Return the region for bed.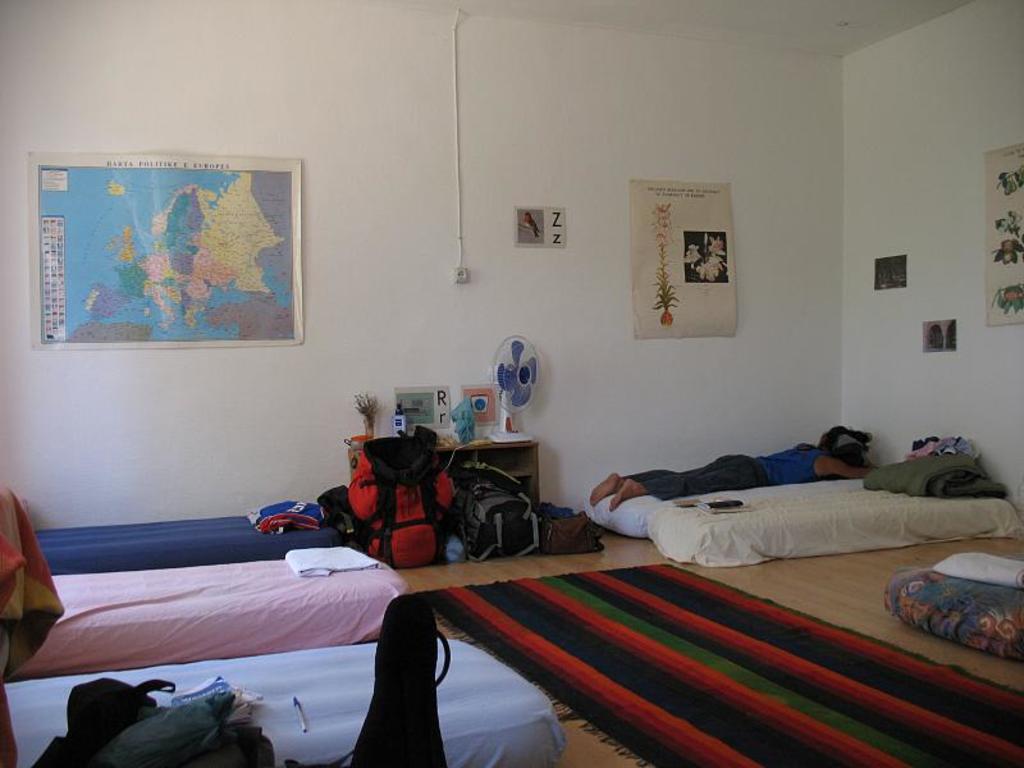
(0,639,568,760).
